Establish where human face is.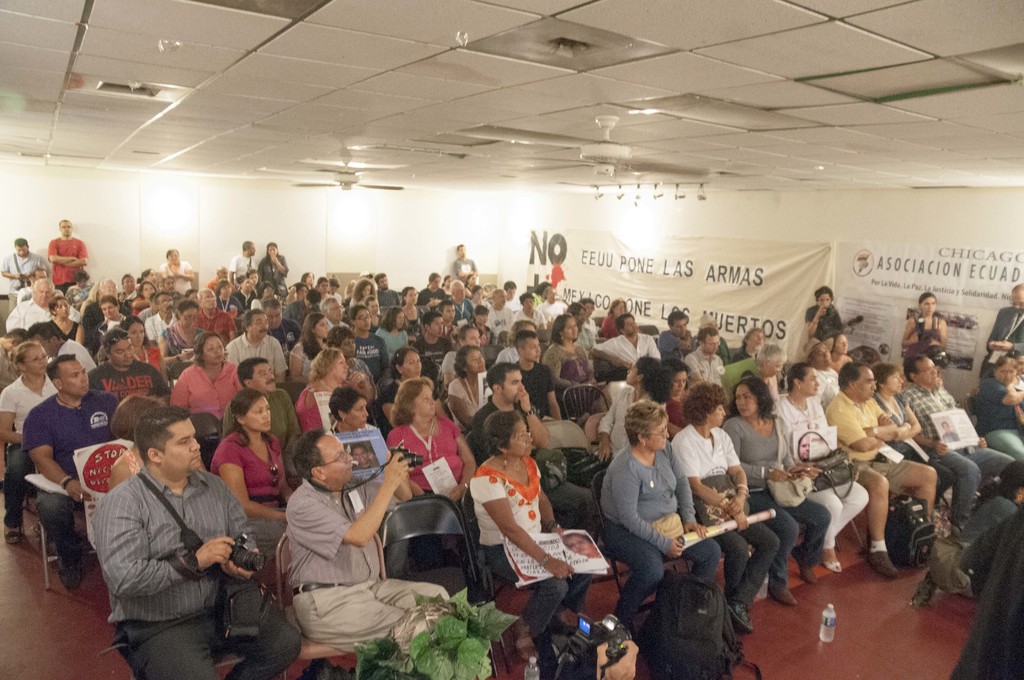
Established at {"x1": 460, "y1": 324, "x2": 482, "y2": 346}.
